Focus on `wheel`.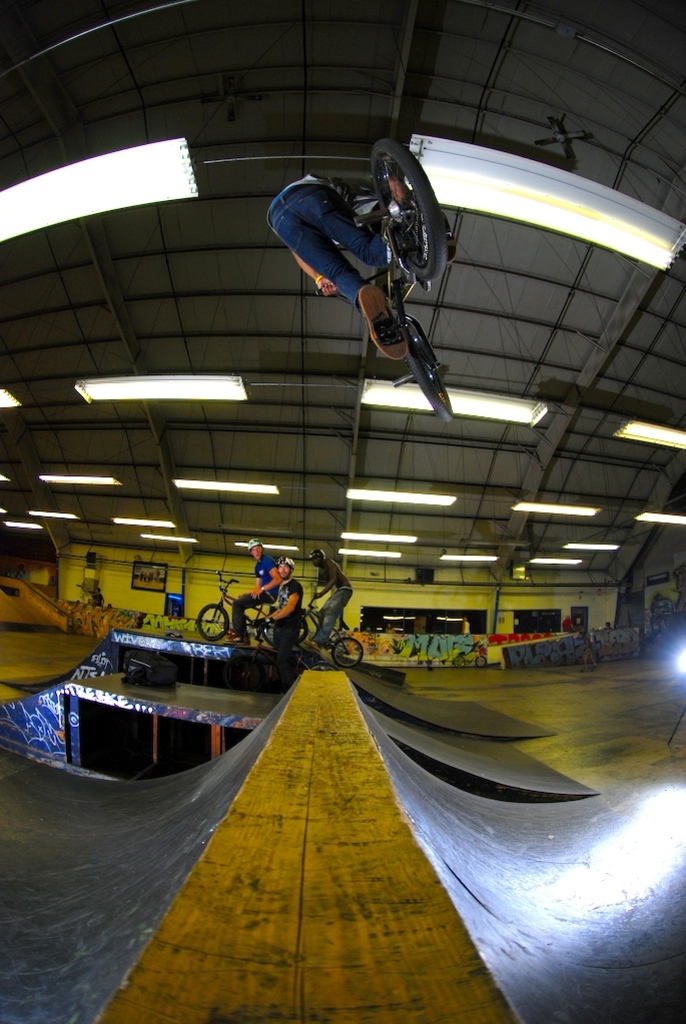
Focused at detection(334, 636, 363, 670).
